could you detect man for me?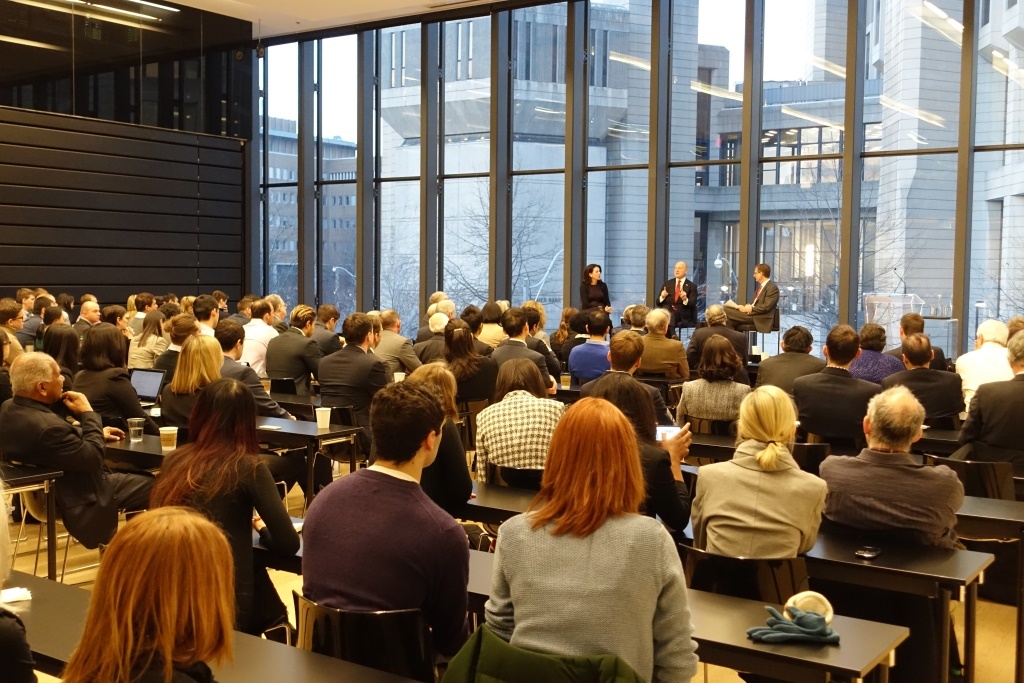
Detection result: {"x1": 0, "y1": 605, "x2": 39, "y2": 682}.
